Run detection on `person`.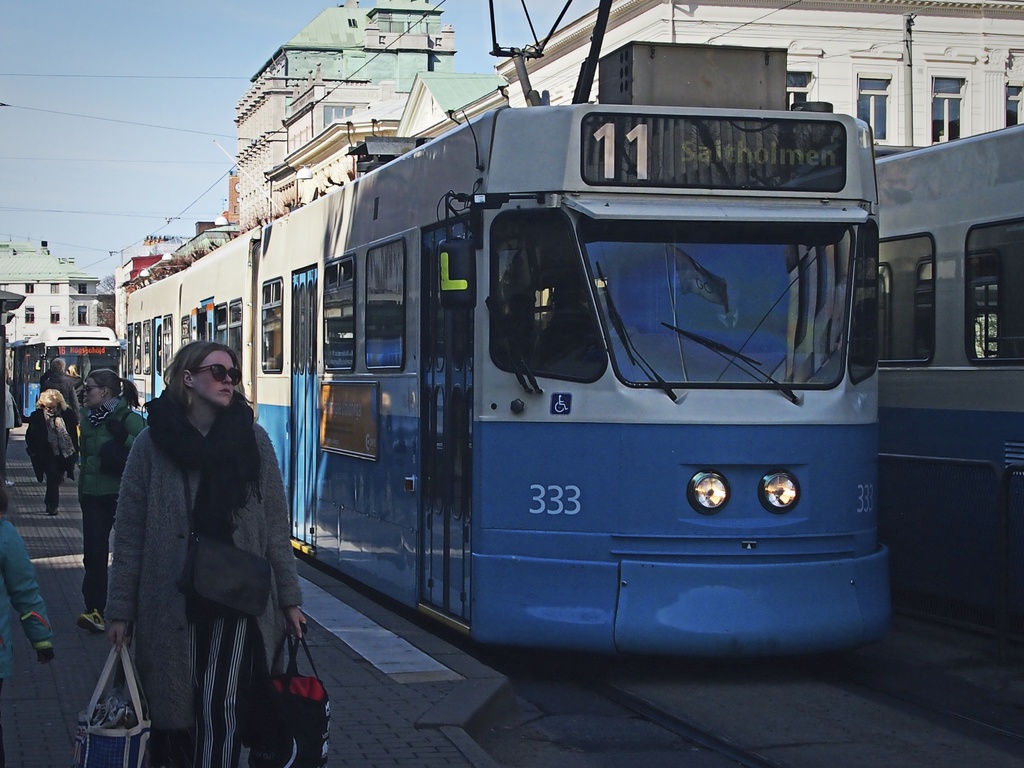
Result: (left=38, top=358, right=82, bottom=408).
